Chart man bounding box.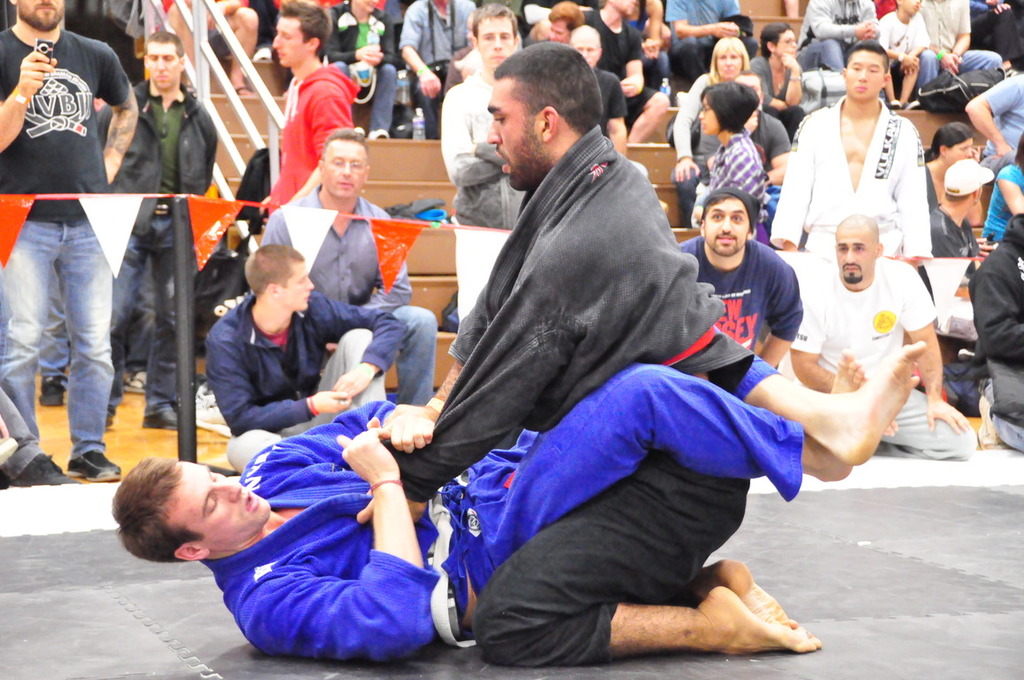
Charted: detection(110, 347, 927, 667).
